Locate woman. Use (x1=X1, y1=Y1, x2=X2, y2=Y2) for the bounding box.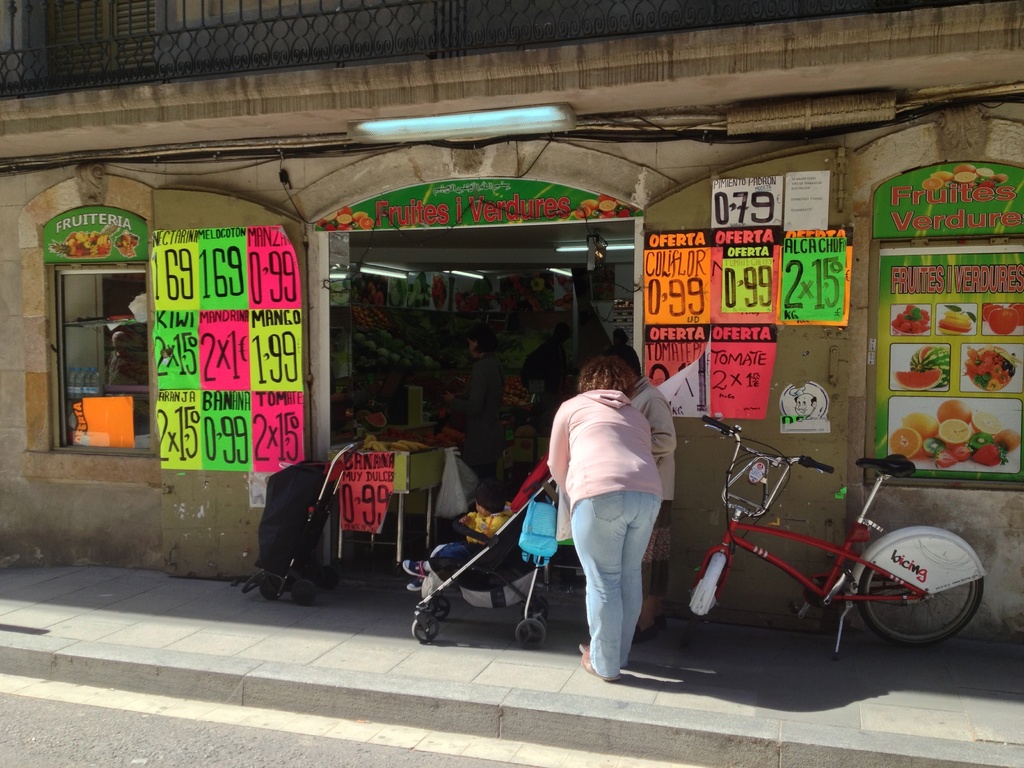
(x1=548, y1=354, x2=664, y2=679).
